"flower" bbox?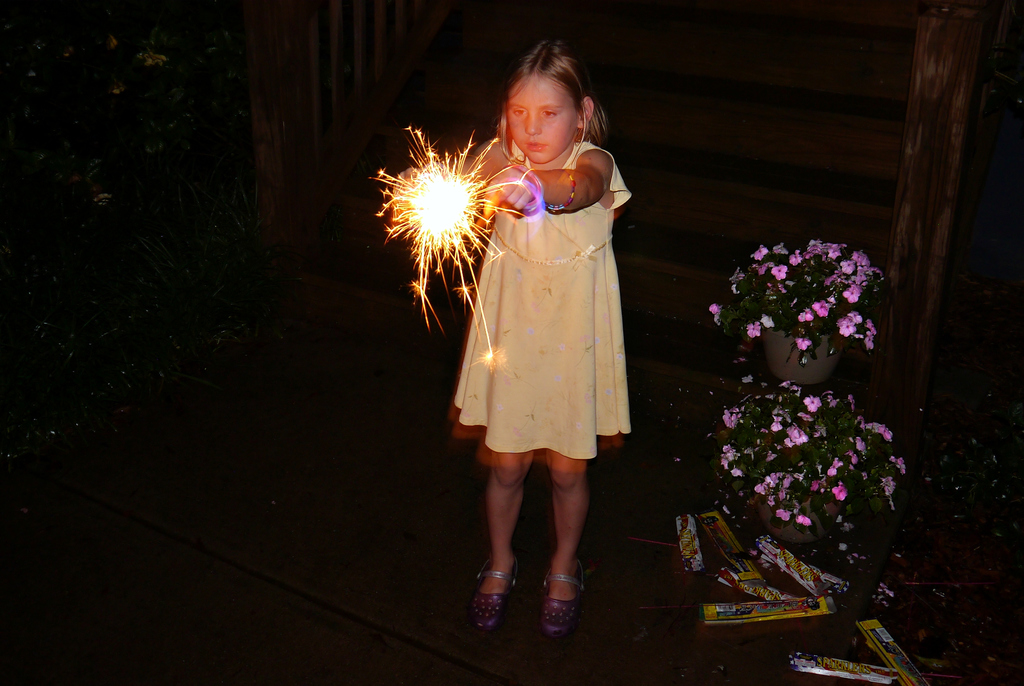
x1=852 y1=550 x2=868 y2=571
